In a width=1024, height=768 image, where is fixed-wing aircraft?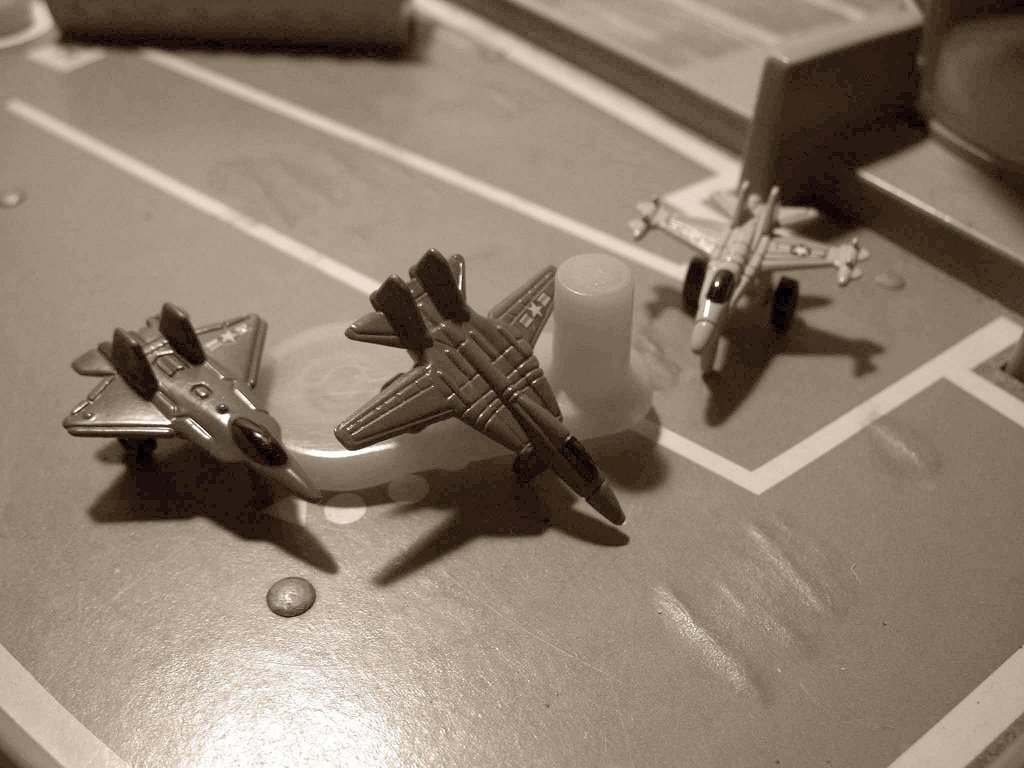
<bbox>338, 252, 625, 522</bbox>.
